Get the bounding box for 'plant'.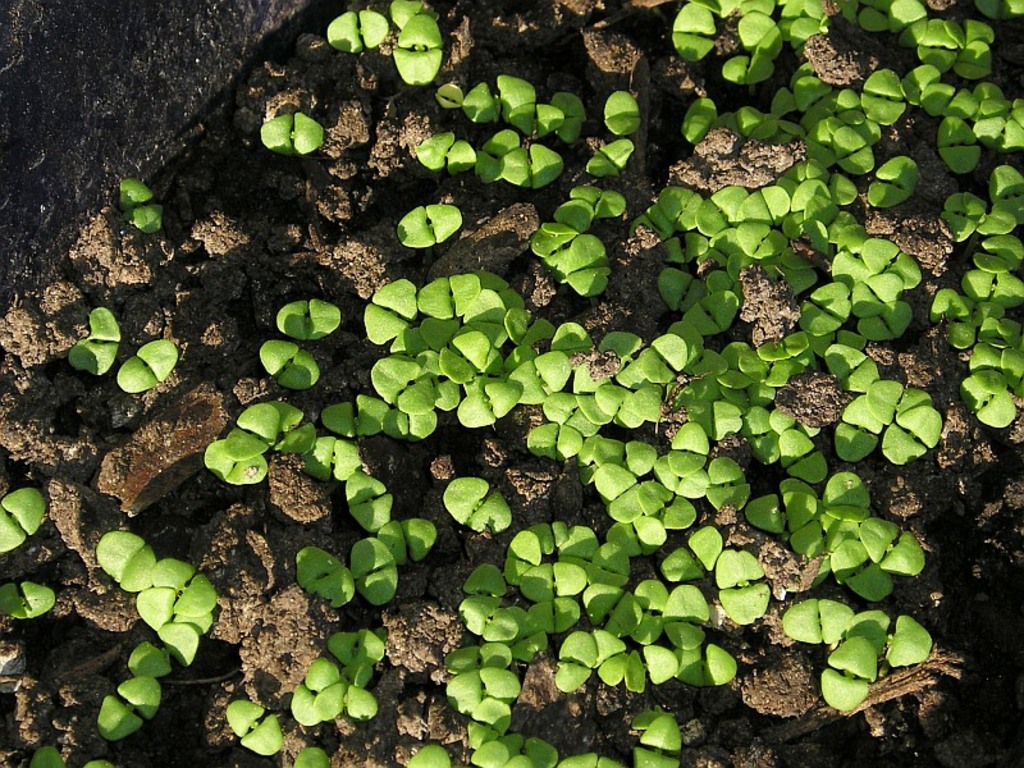
(left=390, top=0, right=415, bottom=22).
